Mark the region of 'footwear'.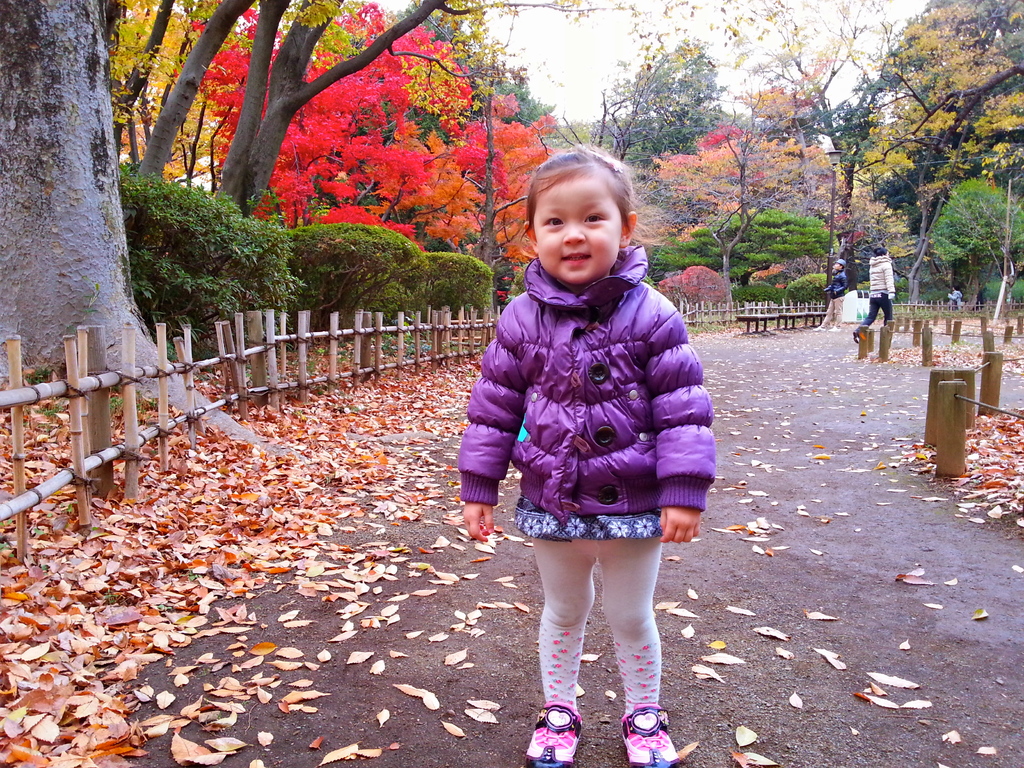
Region: (620, 706, 678, 767).
